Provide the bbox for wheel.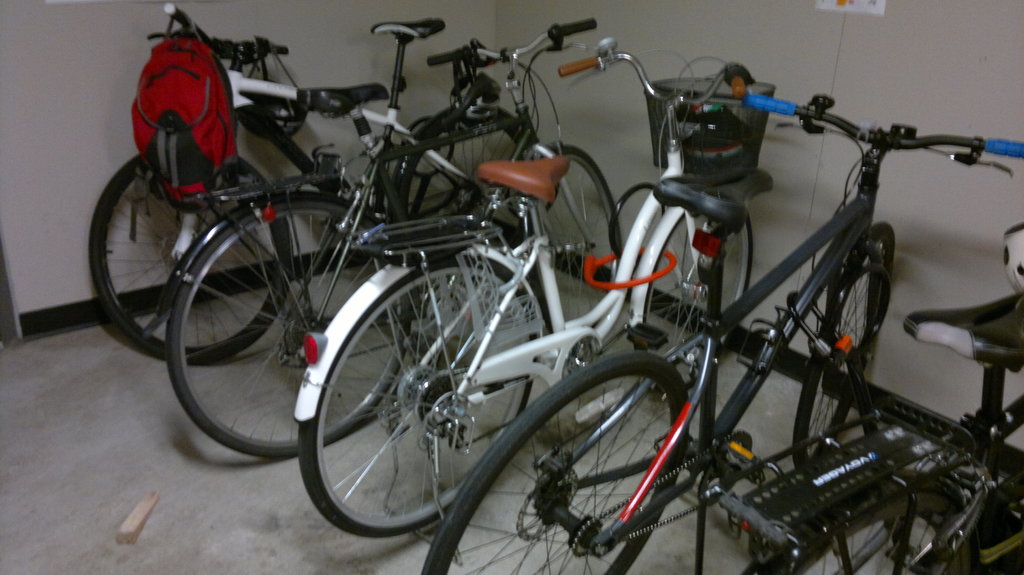
Rect(529, 140, 627, 334).
